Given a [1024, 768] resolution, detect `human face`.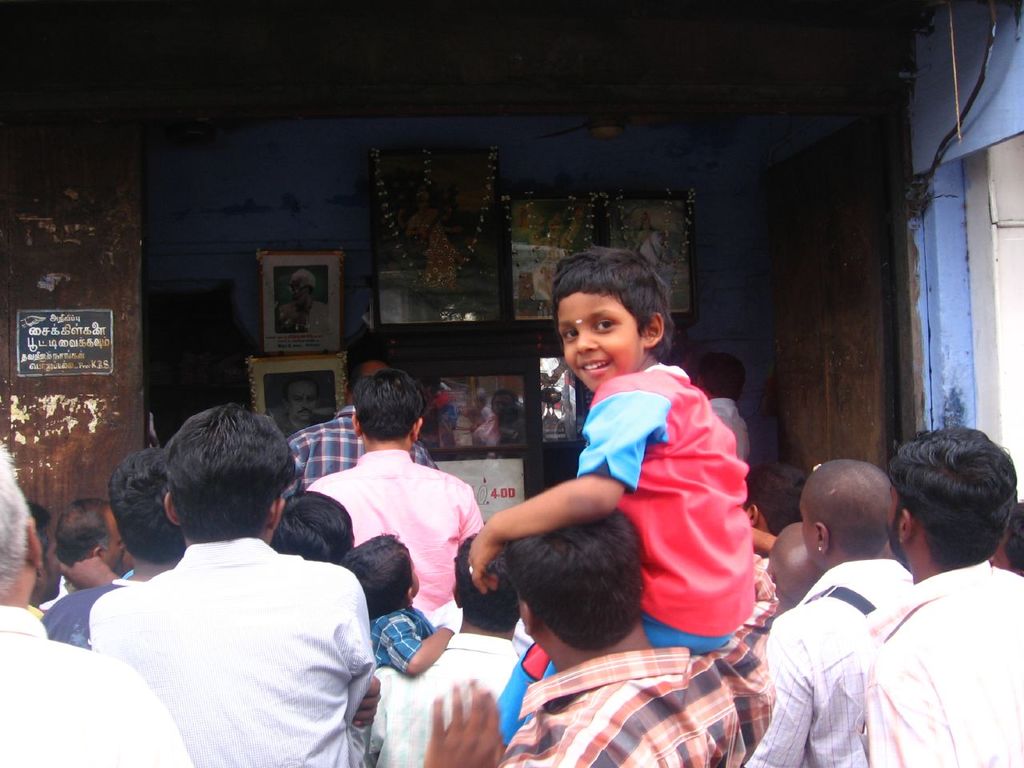
[left=558, top=290, right=642, bottom=387].
